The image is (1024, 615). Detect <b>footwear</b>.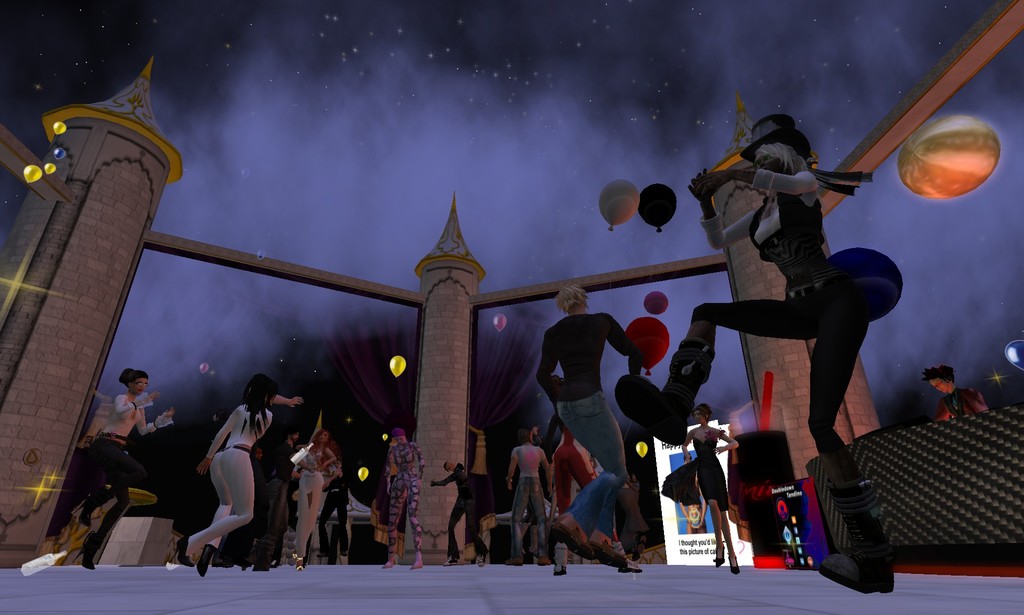
Detection: Rect(538, 559, 554, 568).
